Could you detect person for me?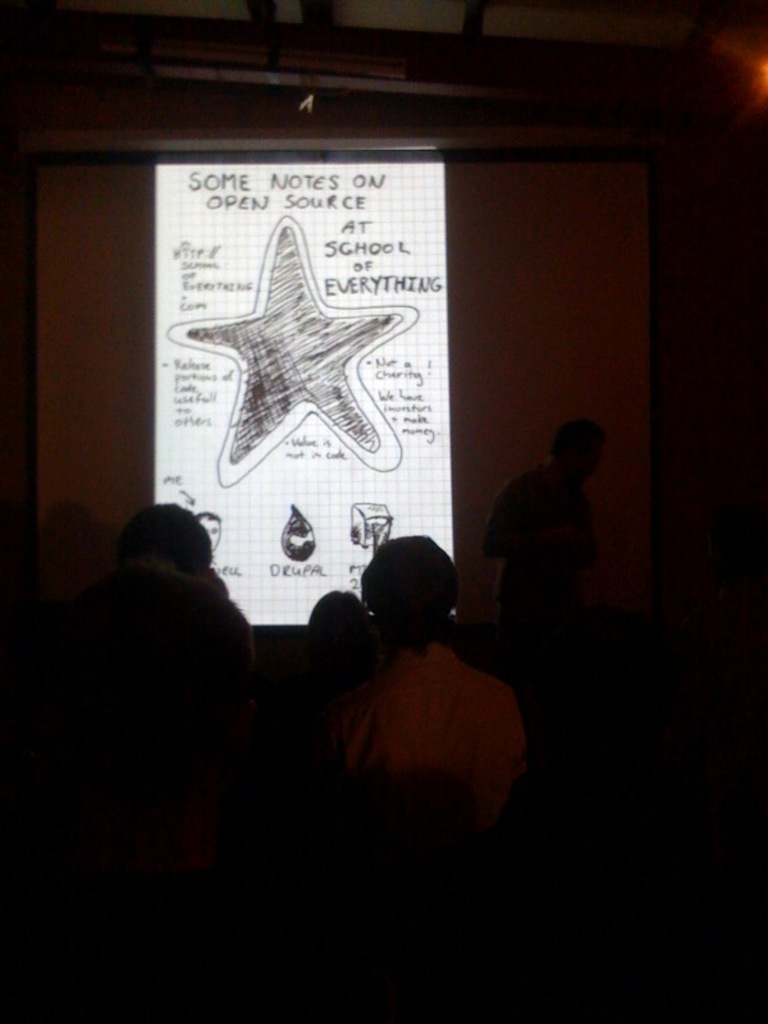
Detection result: (left=332, top=529, right=538, bottom=851).
